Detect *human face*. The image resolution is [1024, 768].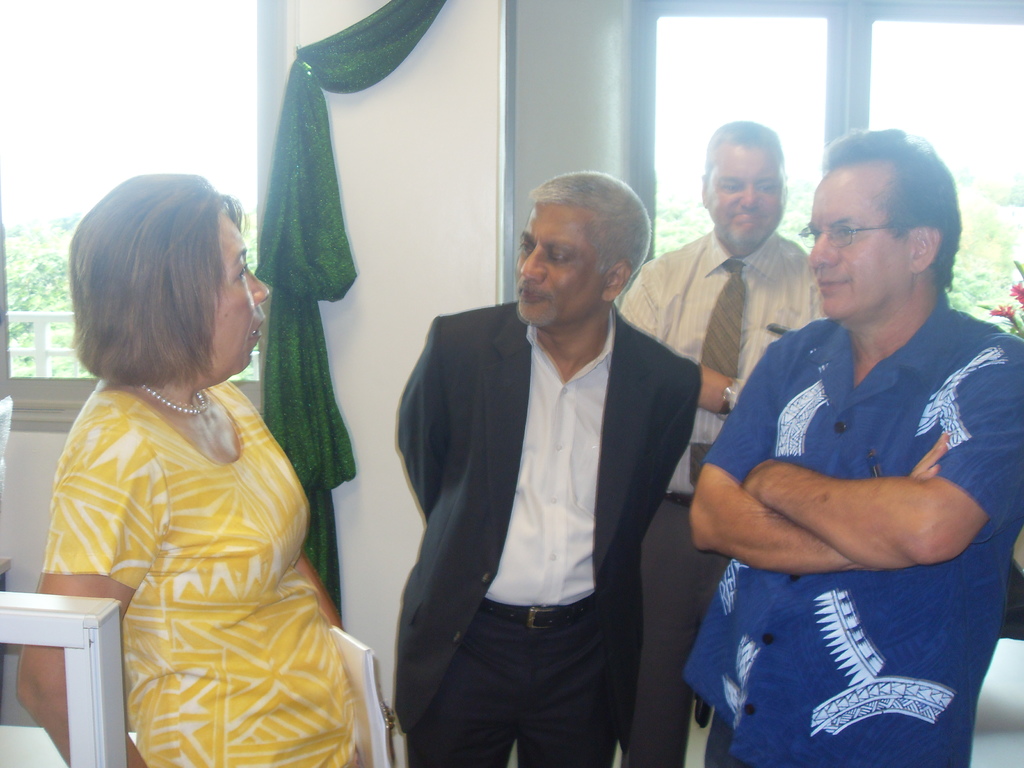
l=705, t=143, r=785, b=252.
